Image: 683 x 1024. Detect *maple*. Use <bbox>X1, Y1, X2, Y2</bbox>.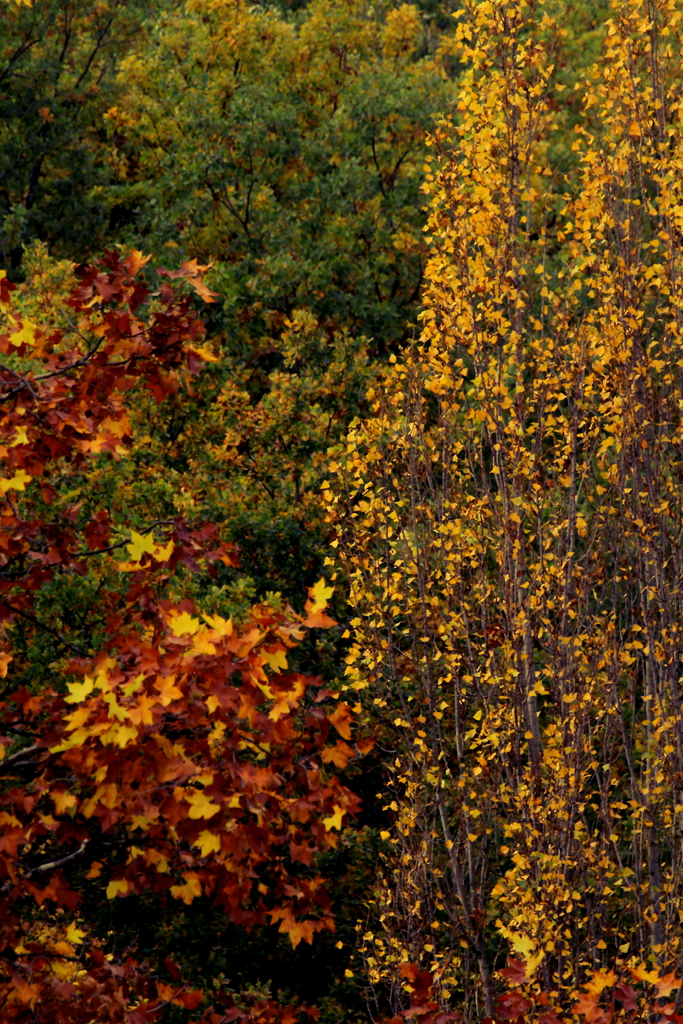
<bbox>3, 0, 673, 1023</bbox>.
